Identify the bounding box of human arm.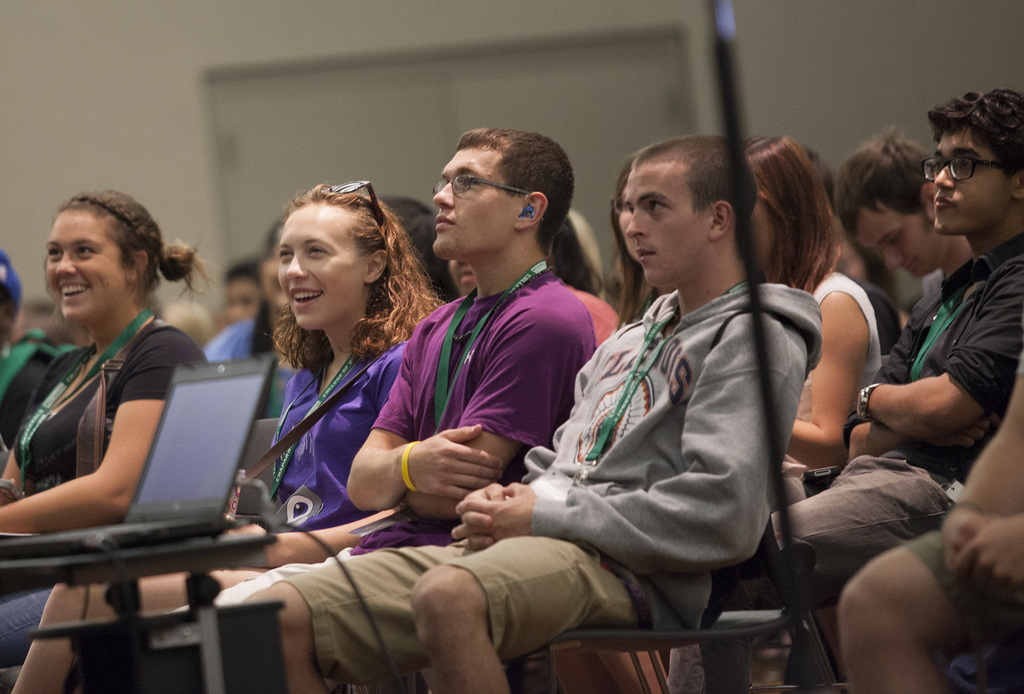
rect(0, 397, 44, 541).
